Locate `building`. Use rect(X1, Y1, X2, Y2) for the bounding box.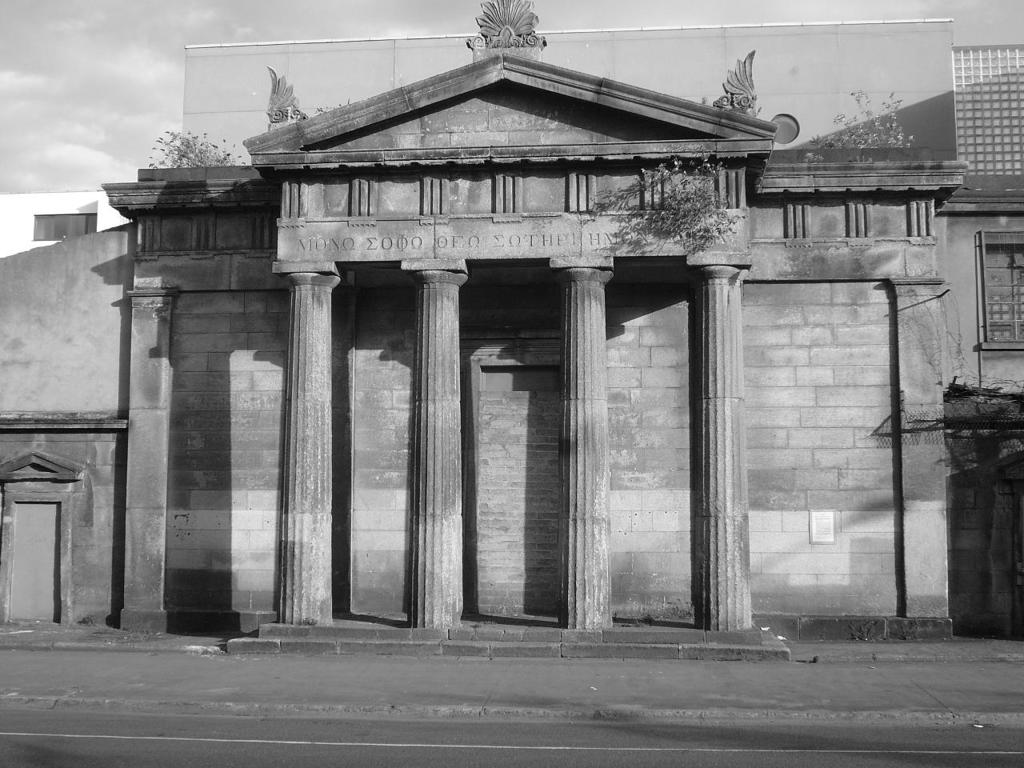
rect(950, 42, 1023, 180).
